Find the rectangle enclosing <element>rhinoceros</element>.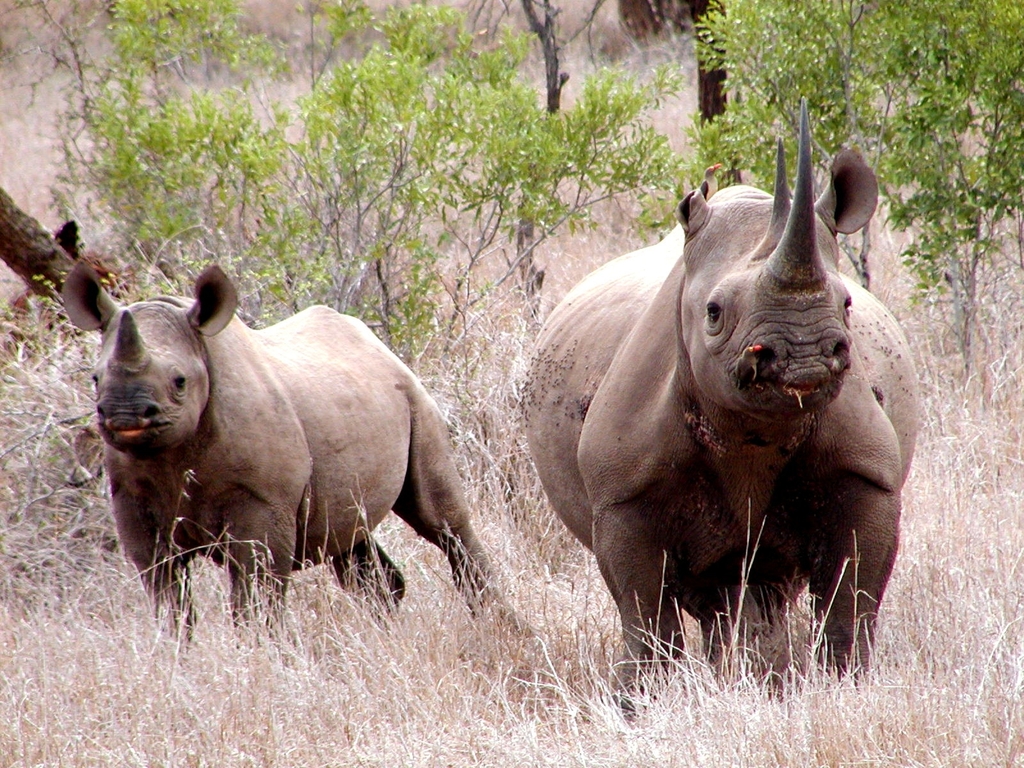
(left=520, top=97, right=922, bottom=719).
